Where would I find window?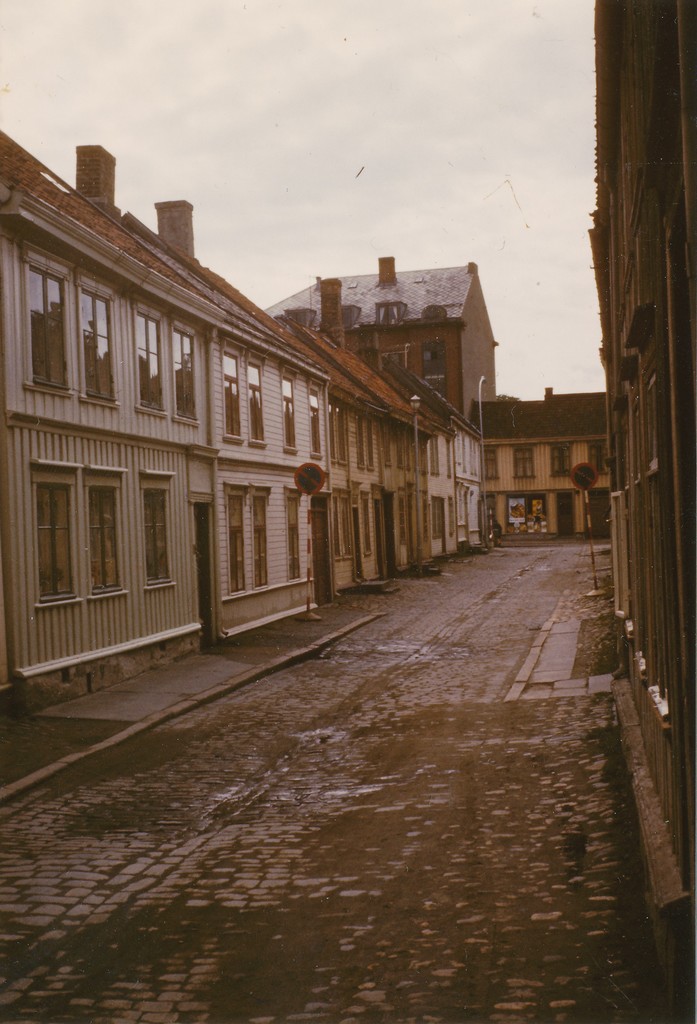
At x1=325, y1=391, x2=346, y2=463.
